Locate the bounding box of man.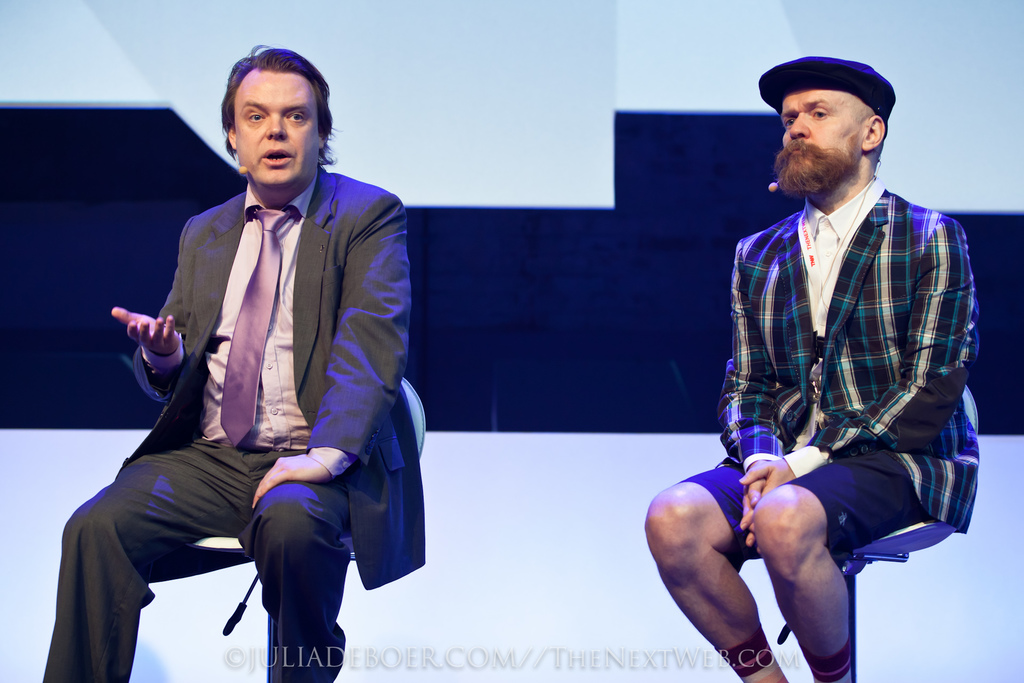
Bounding box: 42,42,425,682.
